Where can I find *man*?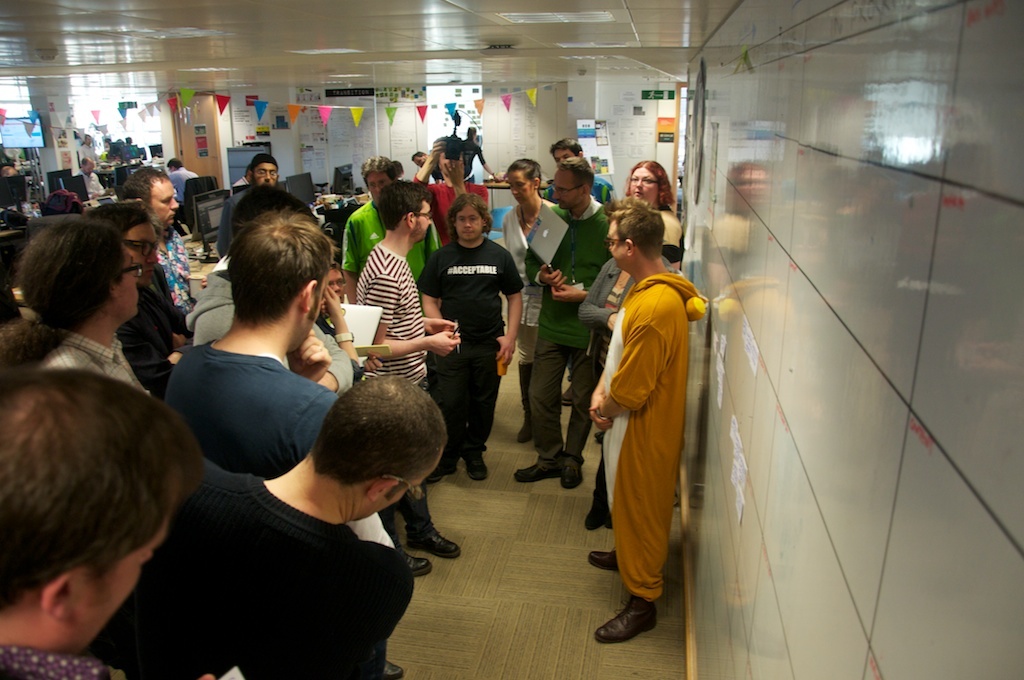
You can find it at rect(421, 134, 494, 241).
